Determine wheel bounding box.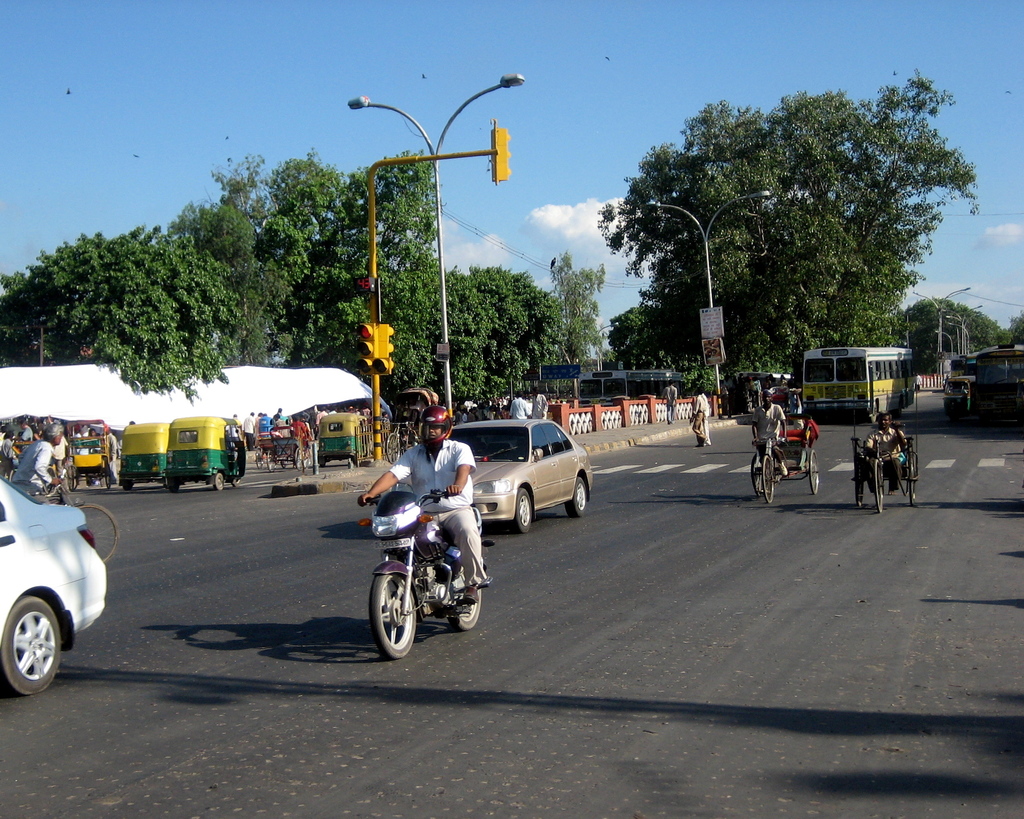
Determined: bbox=[513, 488, 536, 534].
